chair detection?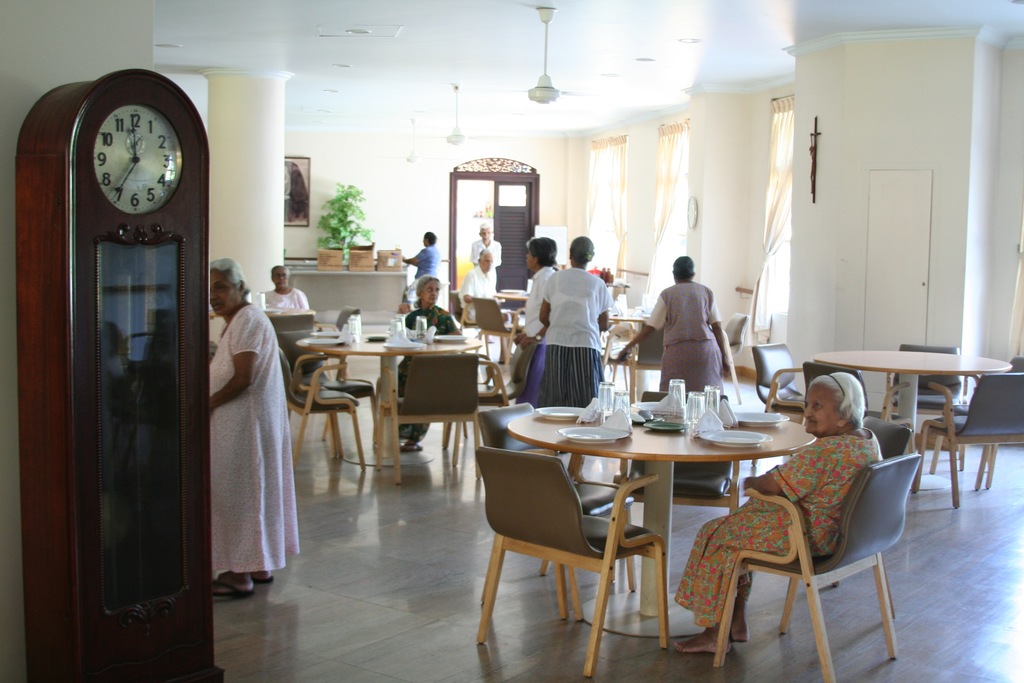
x1=612 y1=389 x2=738 y2=518
